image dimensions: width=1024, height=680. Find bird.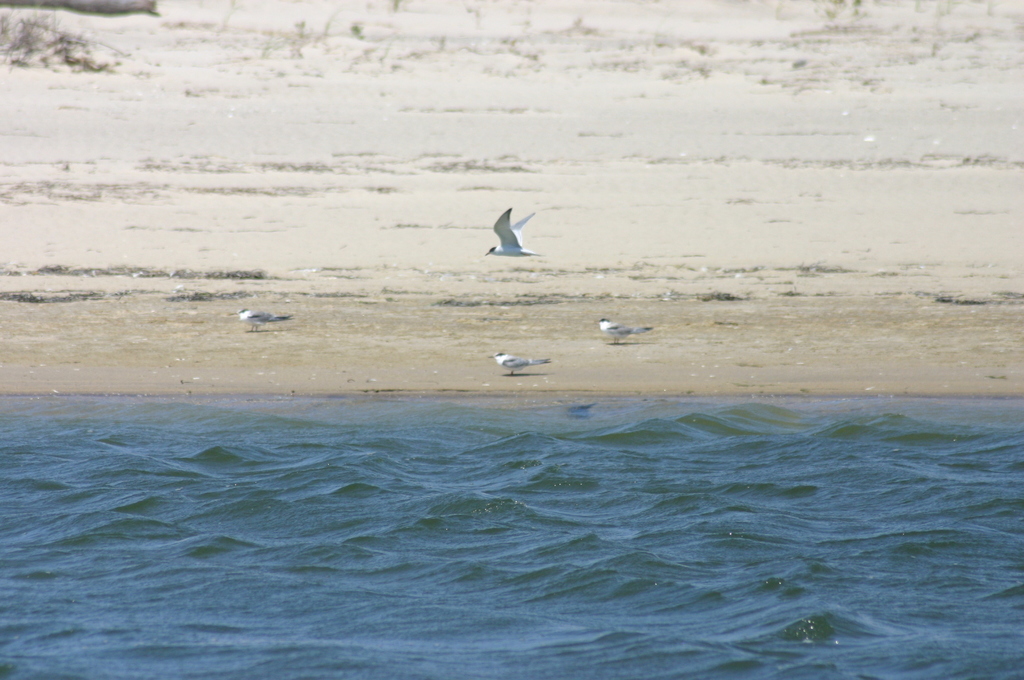
(x1=598, y1=316, x2=651, y2=346).
